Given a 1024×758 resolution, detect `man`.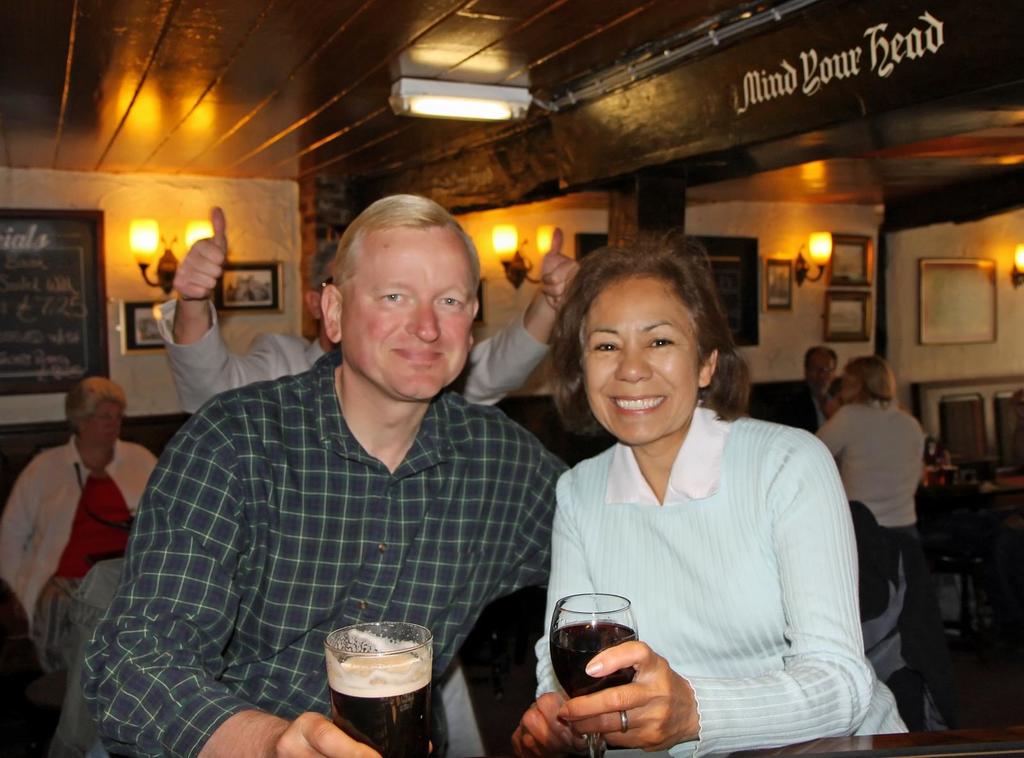
(776,343,840,432).
